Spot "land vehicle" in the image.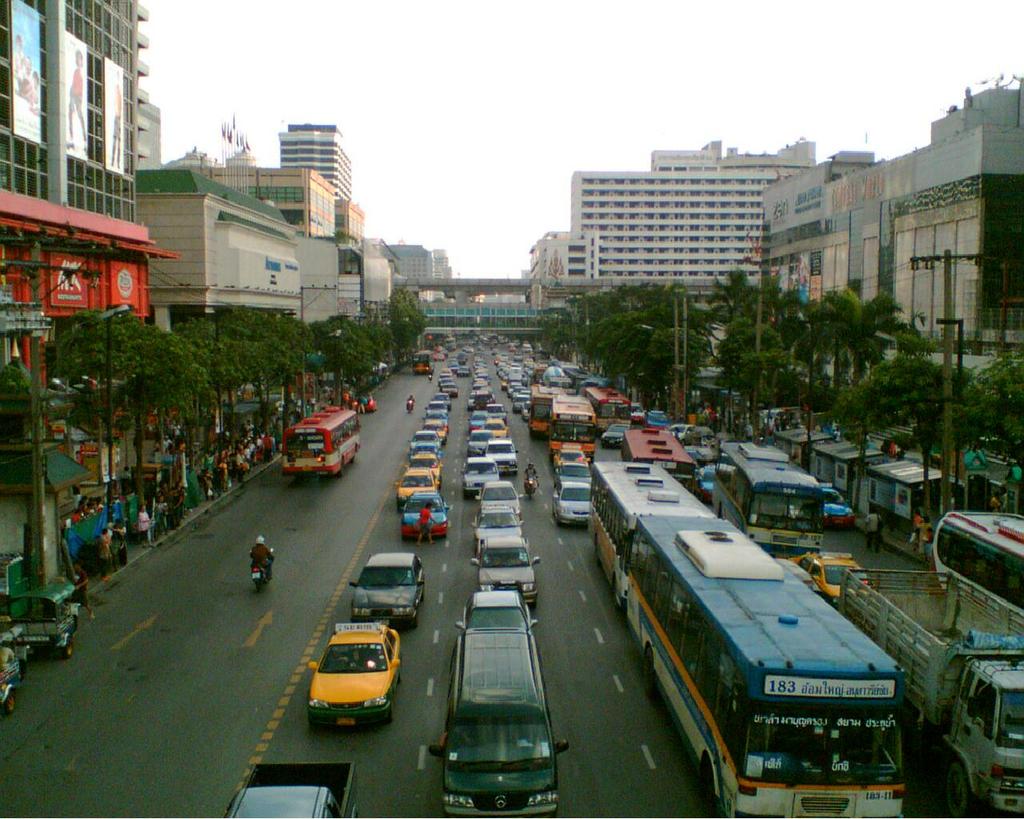
"land vehicle" found at (left=424, top=405, right=444, bottom=412).
